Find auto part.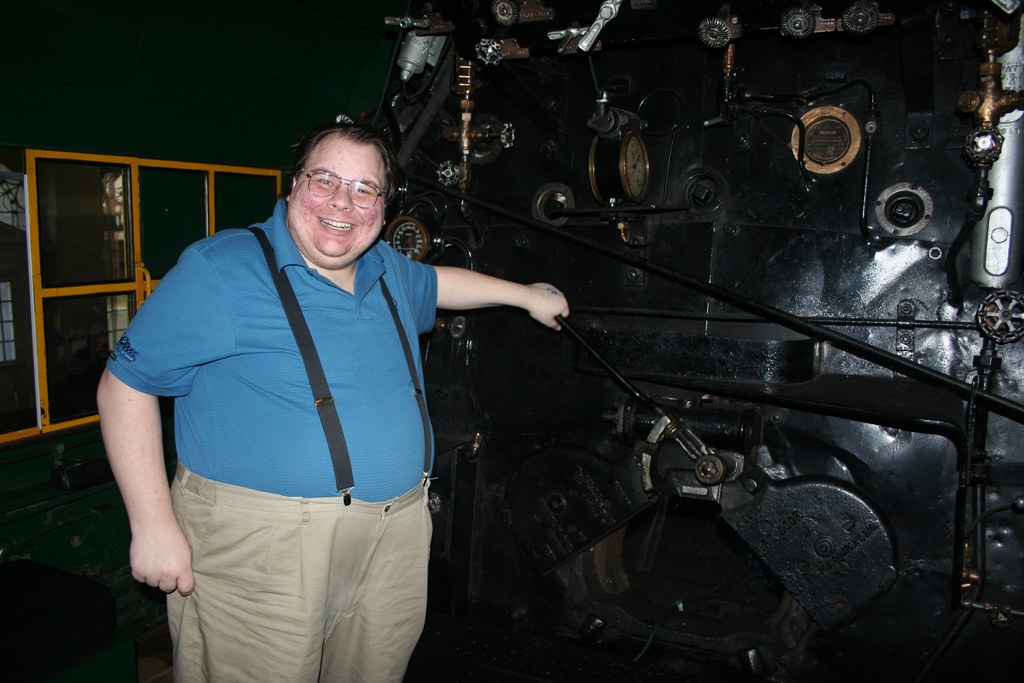
box(282, 55, 979, 670).
